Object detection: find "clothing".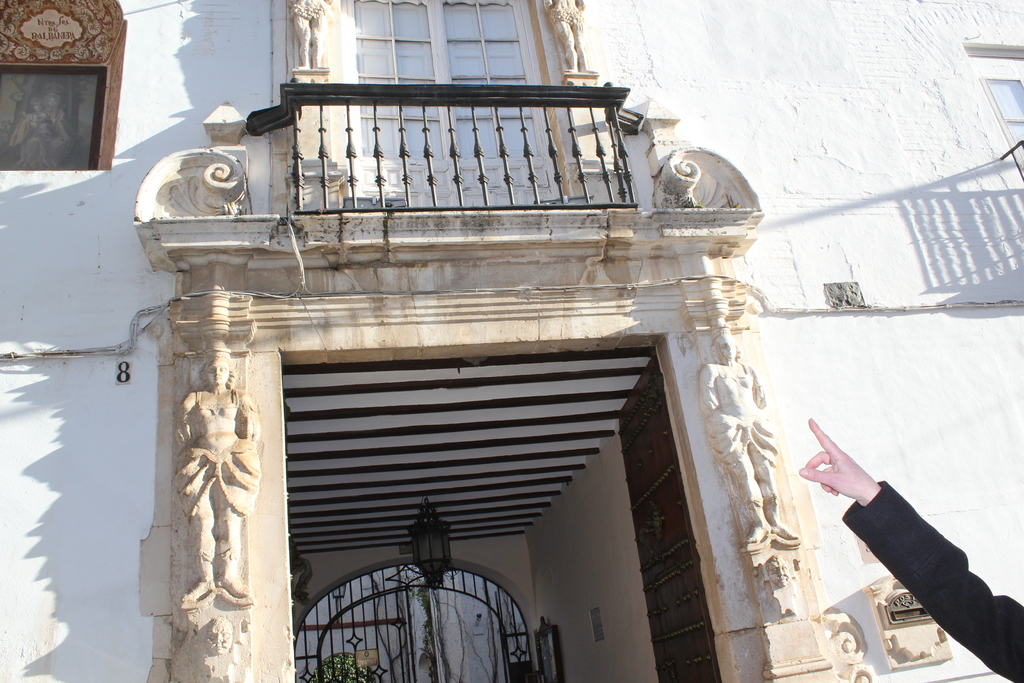
813:433:1021:653.
